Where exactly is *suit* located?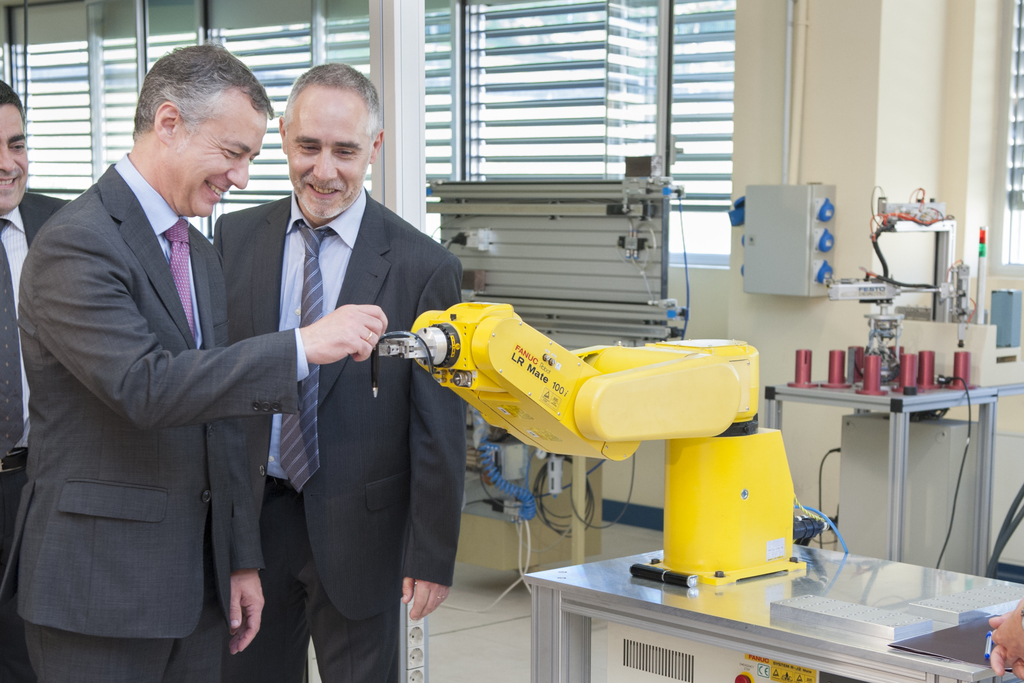
Its bounding box is [left=214, top=190, right=465, bottom=682].
